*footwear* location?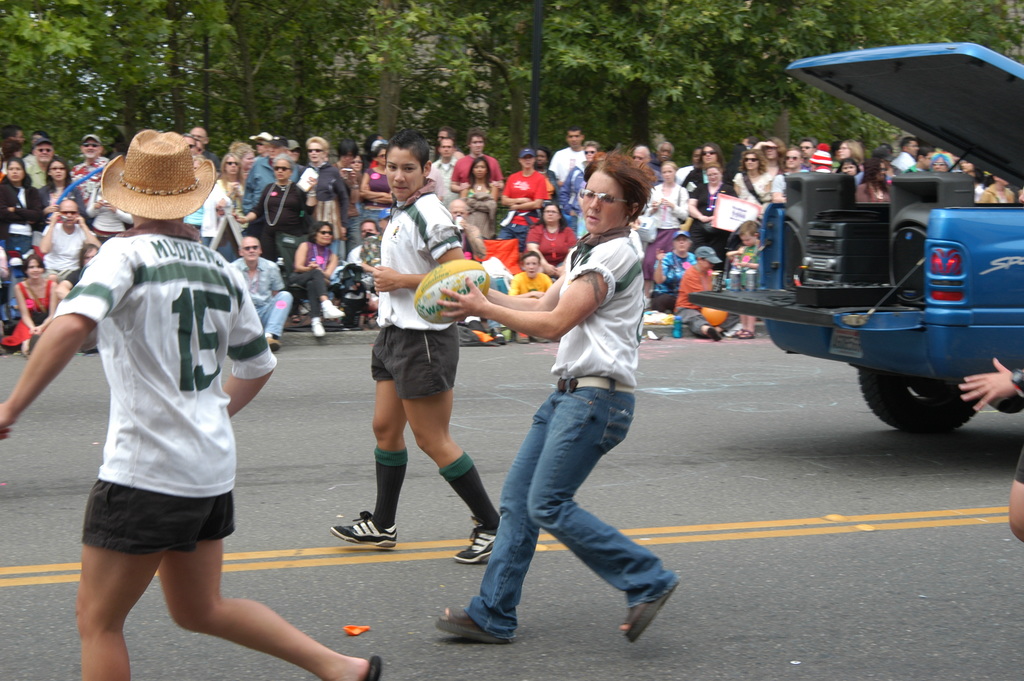
locate(266, 336, 282, 352)
